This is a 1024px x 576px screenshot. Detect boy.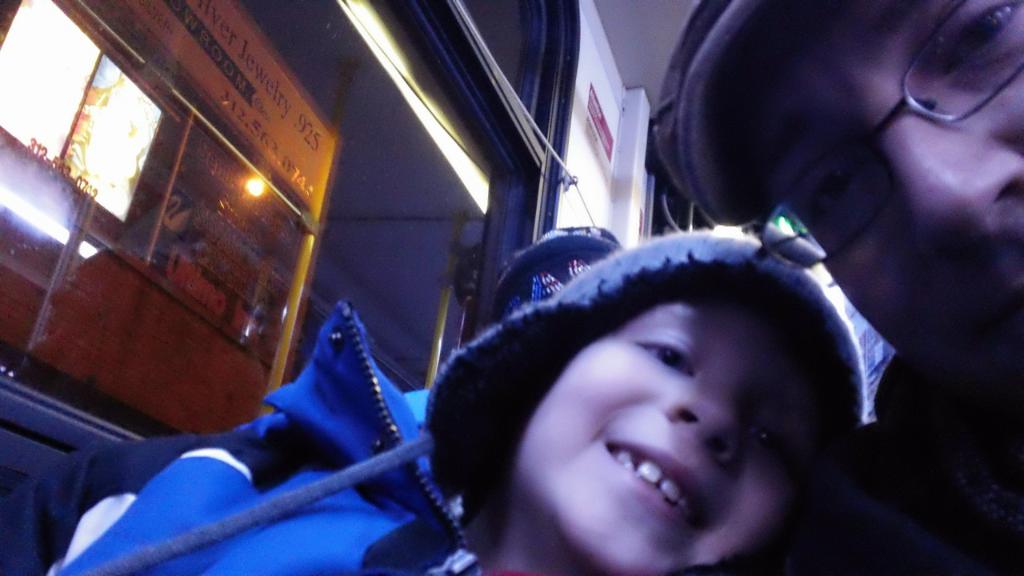
crop(129, 126, 915, 575).
